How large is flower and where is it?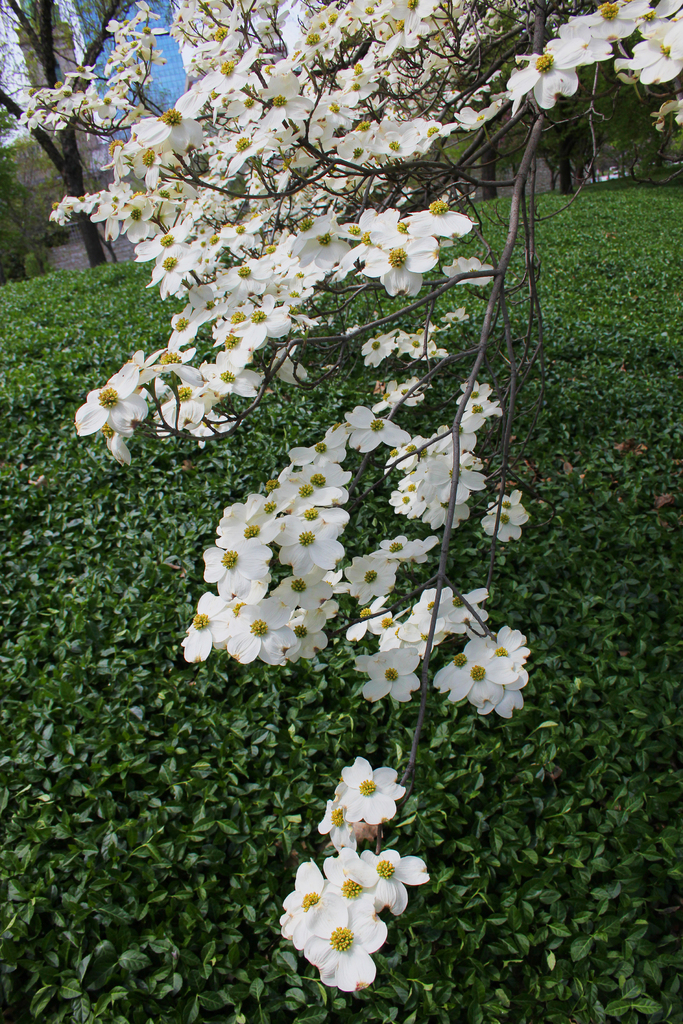
Bounding box: detection(334, 753, 403, 821).
